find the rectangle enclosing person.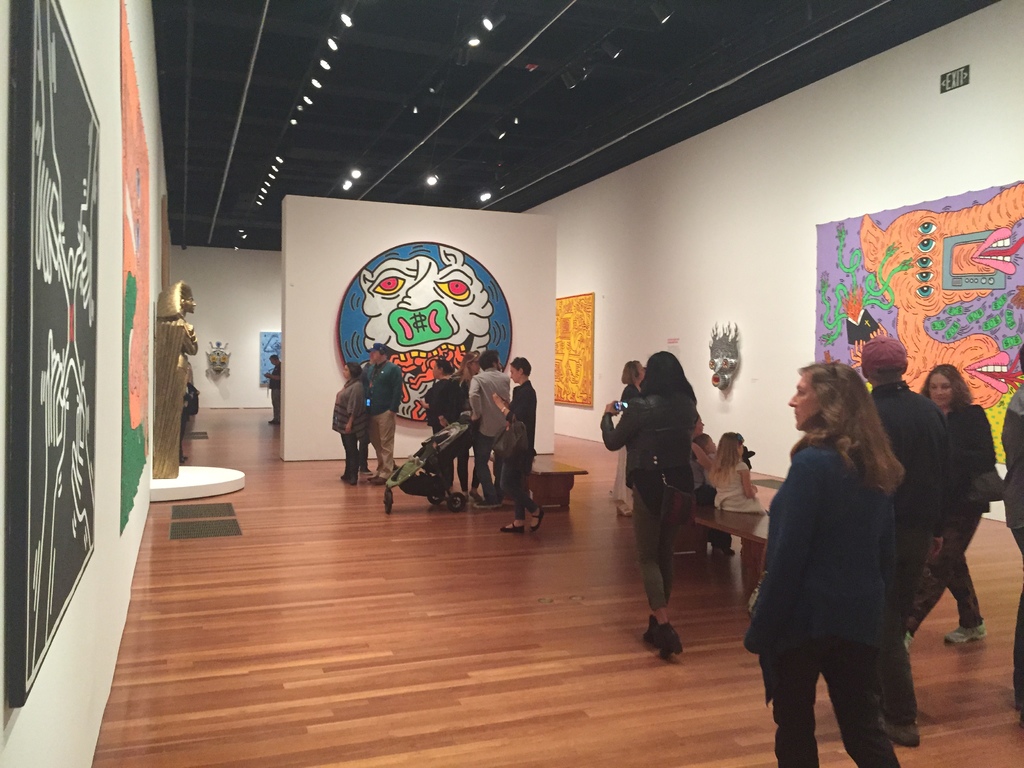
{"x1": 605, "y1": 351, "x2": 642, "y2": 522}.
